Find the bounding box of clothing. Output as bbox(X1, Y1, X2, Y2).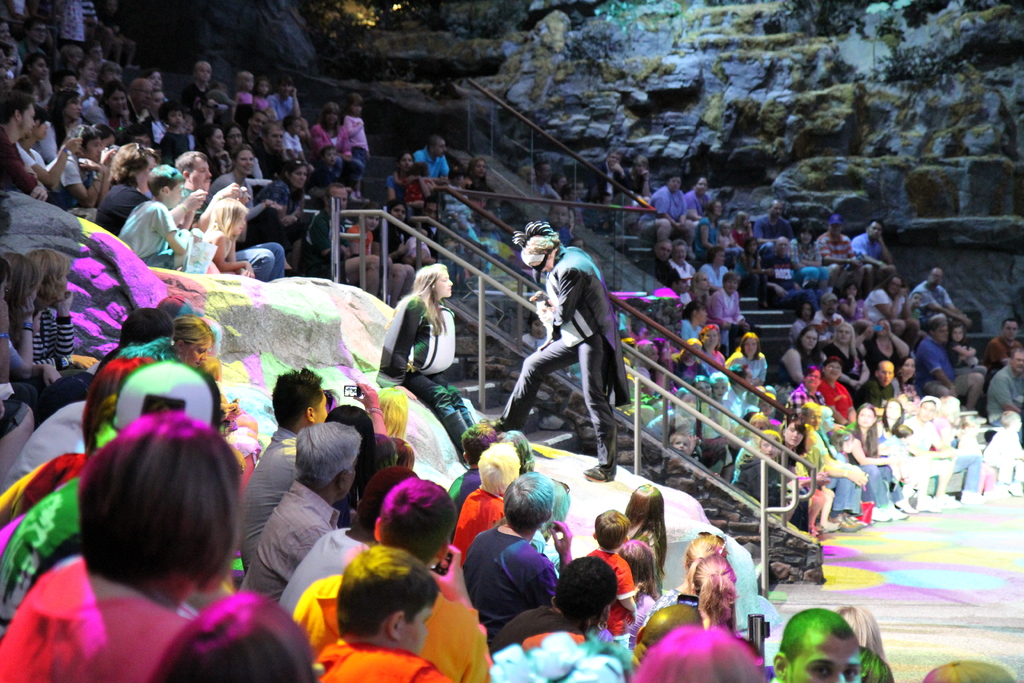
bbox(637, 185, 690, 240).
